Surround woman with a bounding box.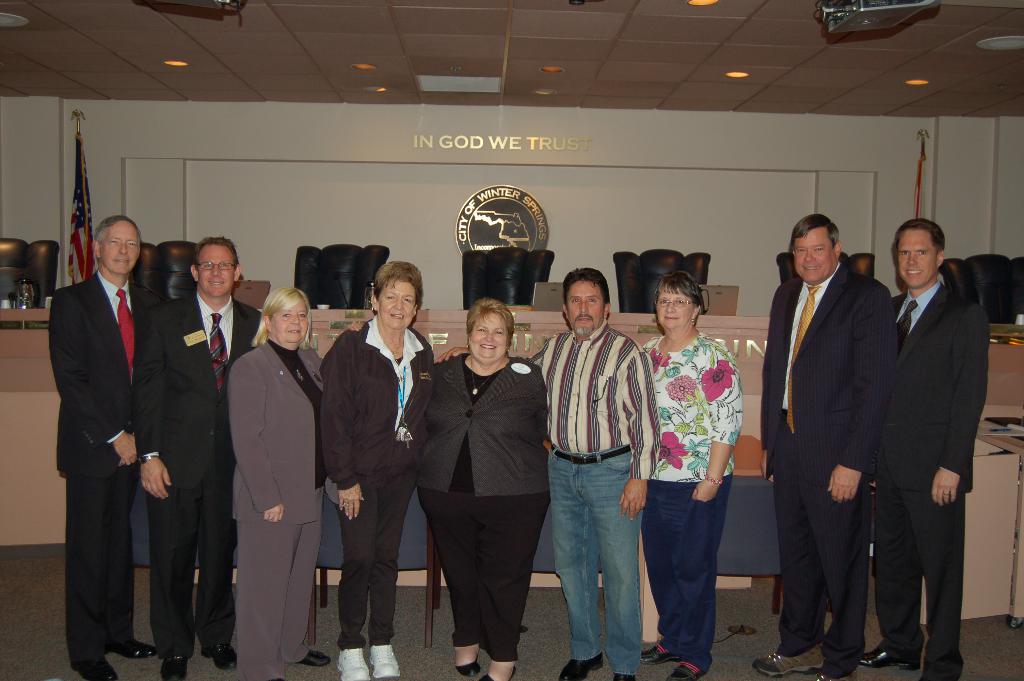
bbox(412, 296, 554, 680).
